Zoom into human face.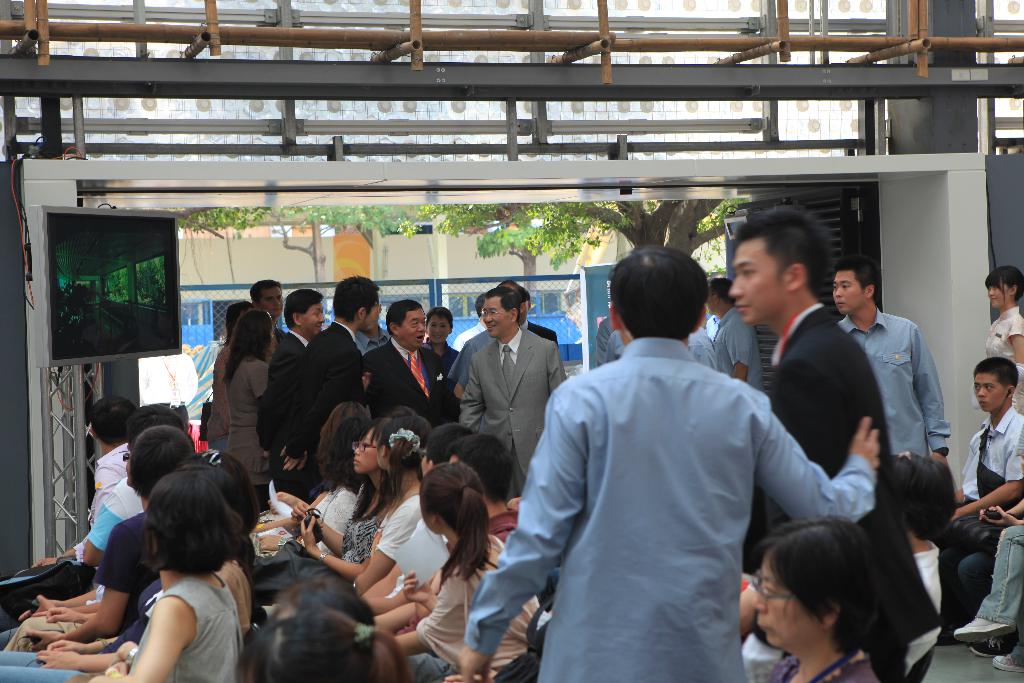
Zoom target: bbox=(704, 290, 718, 317).
